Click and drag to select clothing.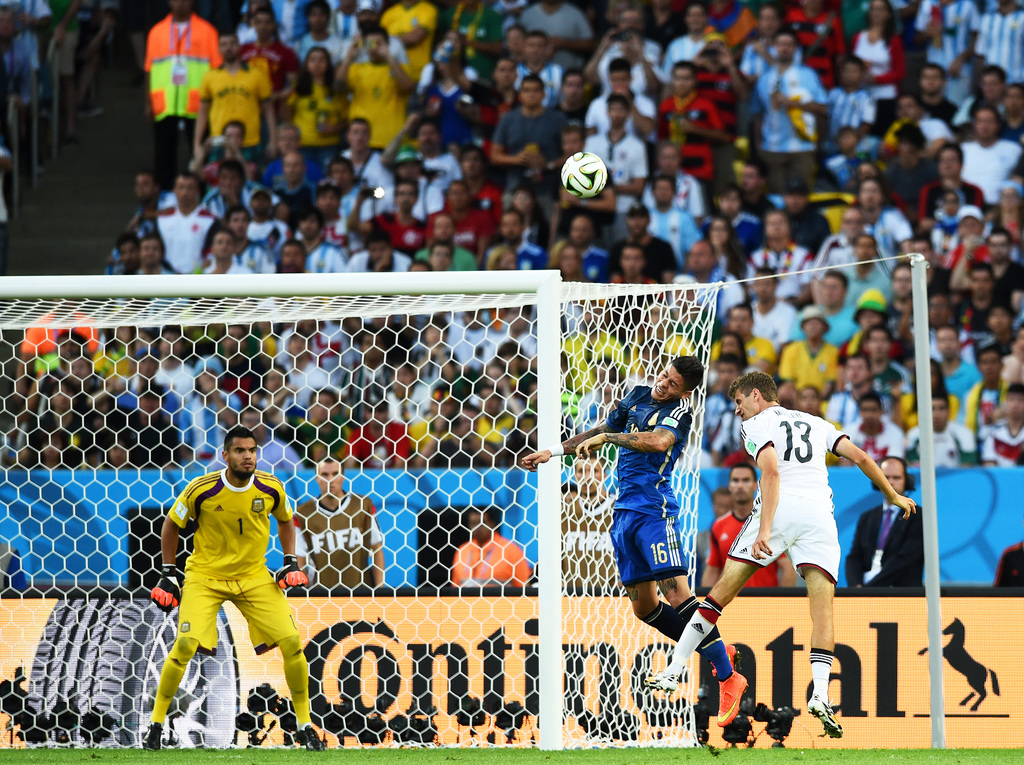
Selection: <box>498,106,570,189</box>.
